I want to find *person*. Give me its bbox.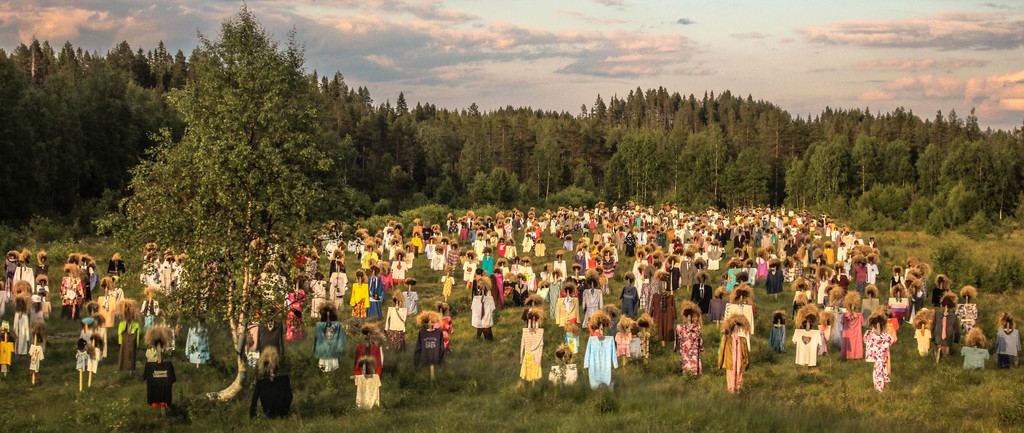
[790,306,829,368].
